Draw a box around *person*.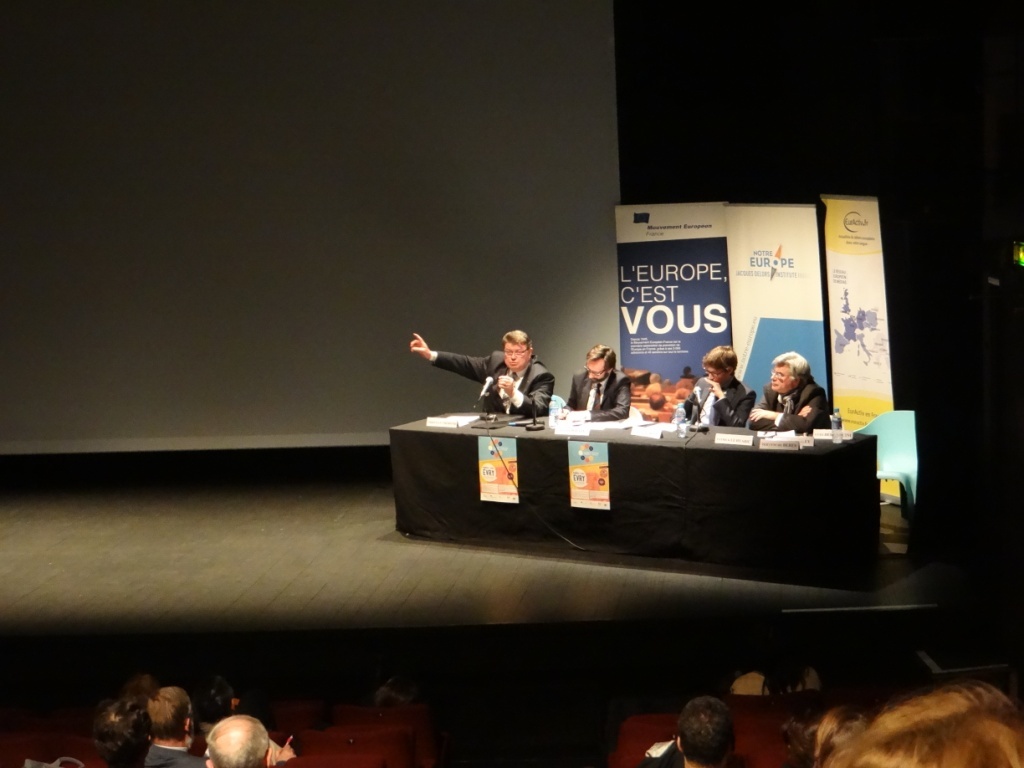
BBox(806, 708, 863, 767).
